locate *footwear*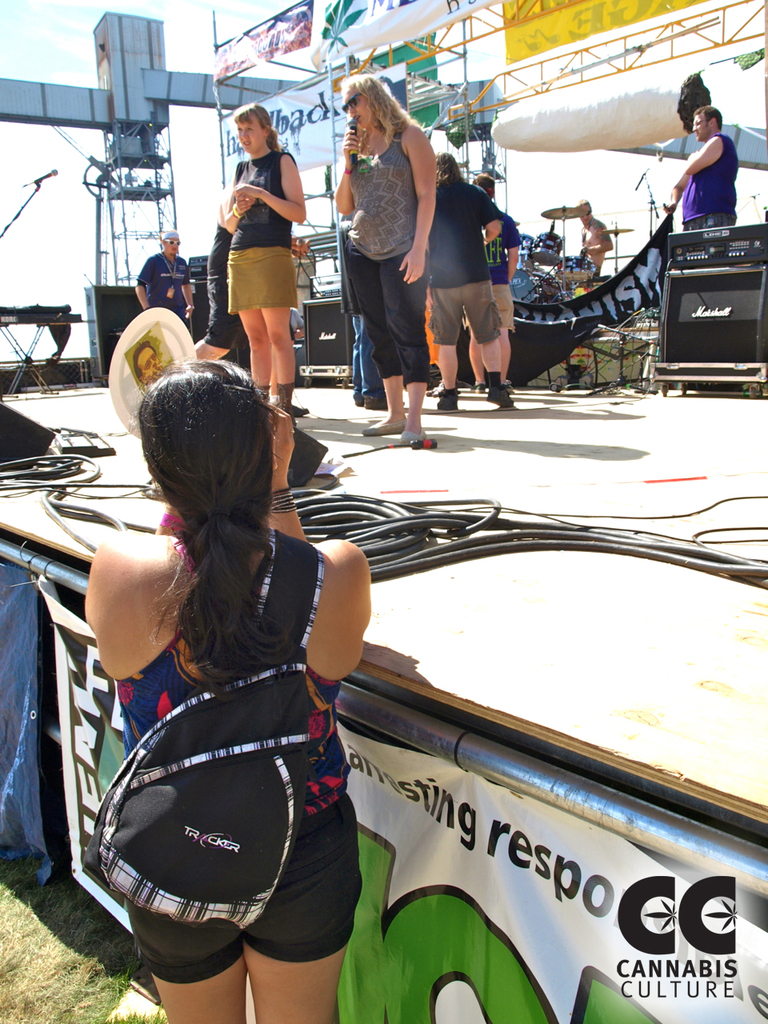
x1=277 y1=387 x2=314 y2=415
